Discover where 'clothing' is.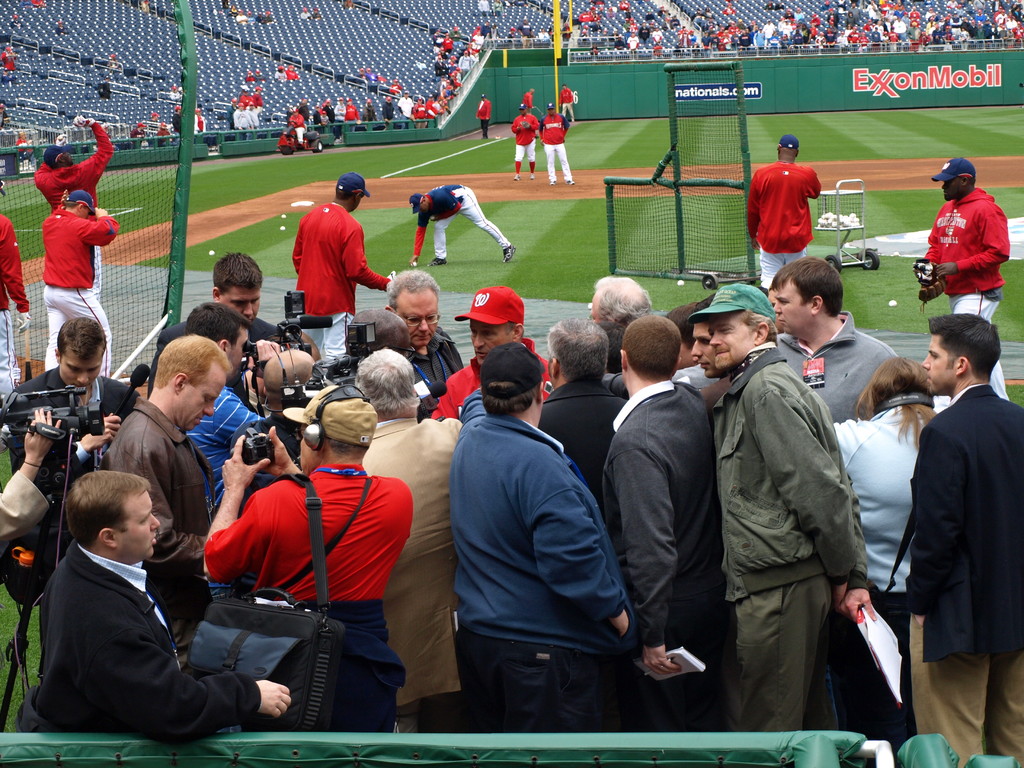
Discovered at (31,122,112,296).
